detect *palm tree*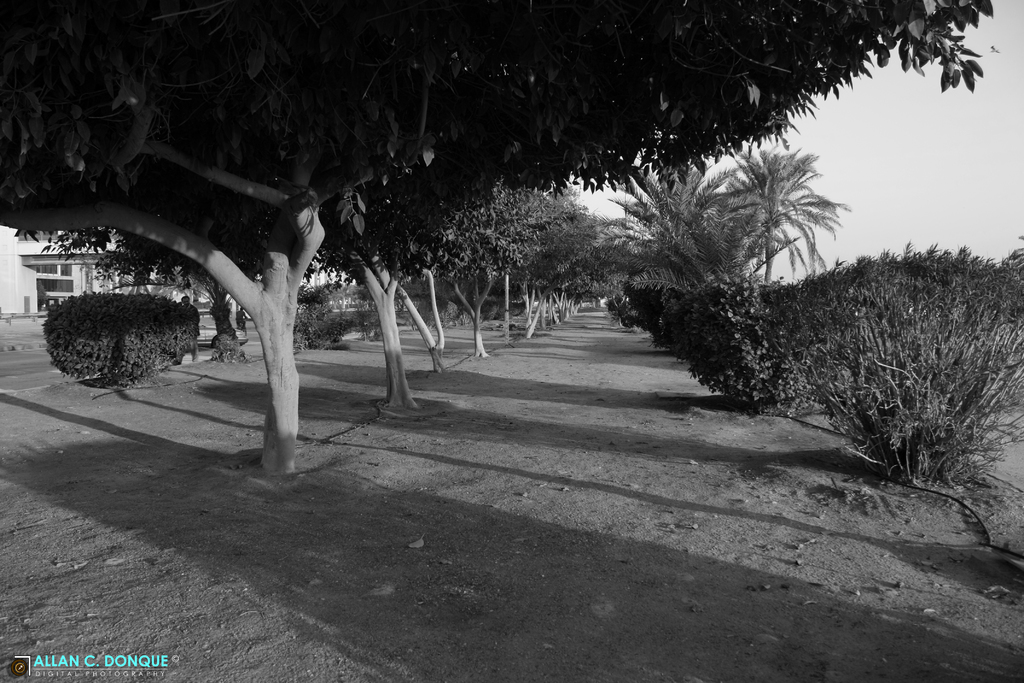
pyautogui.locateOnScreen(647, 164, 716, 343)
